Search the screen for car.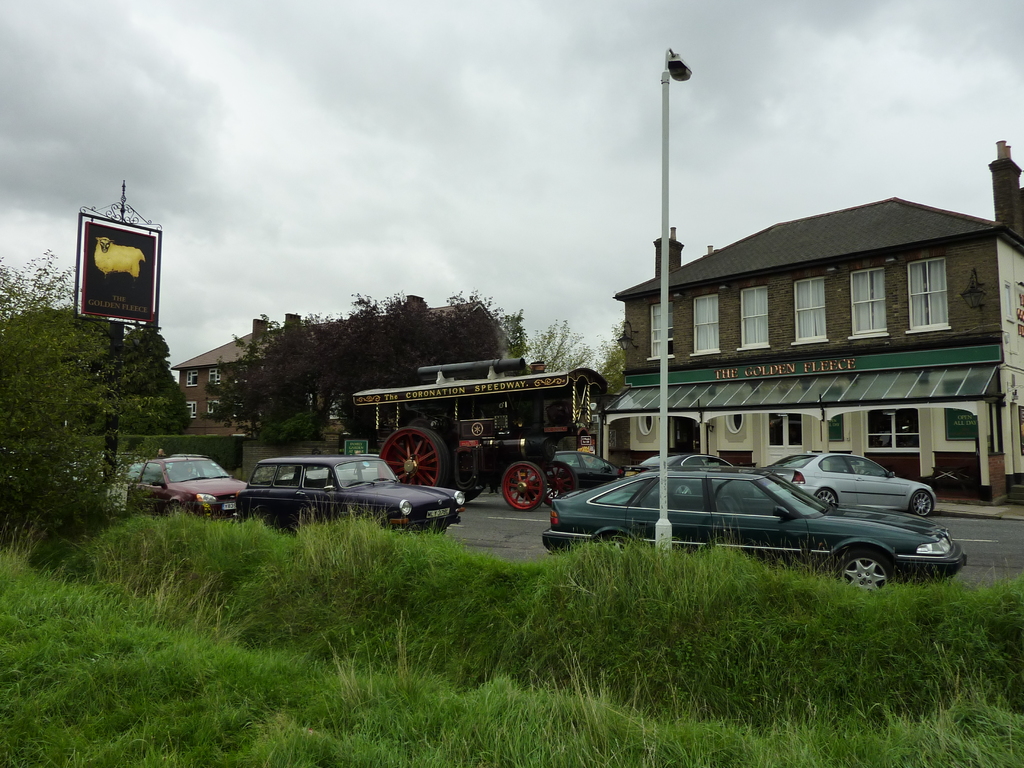
Found at <bbox>541, 467, 975, 591</bbox>.
